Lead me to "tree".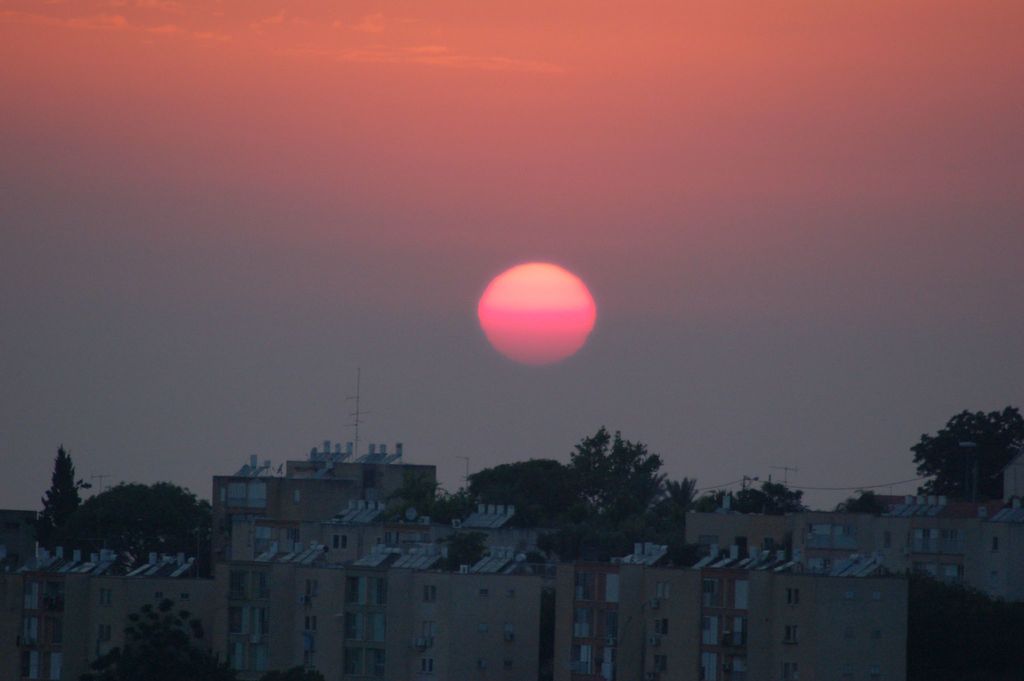
Lead to box(74, 474, 225, 553).
